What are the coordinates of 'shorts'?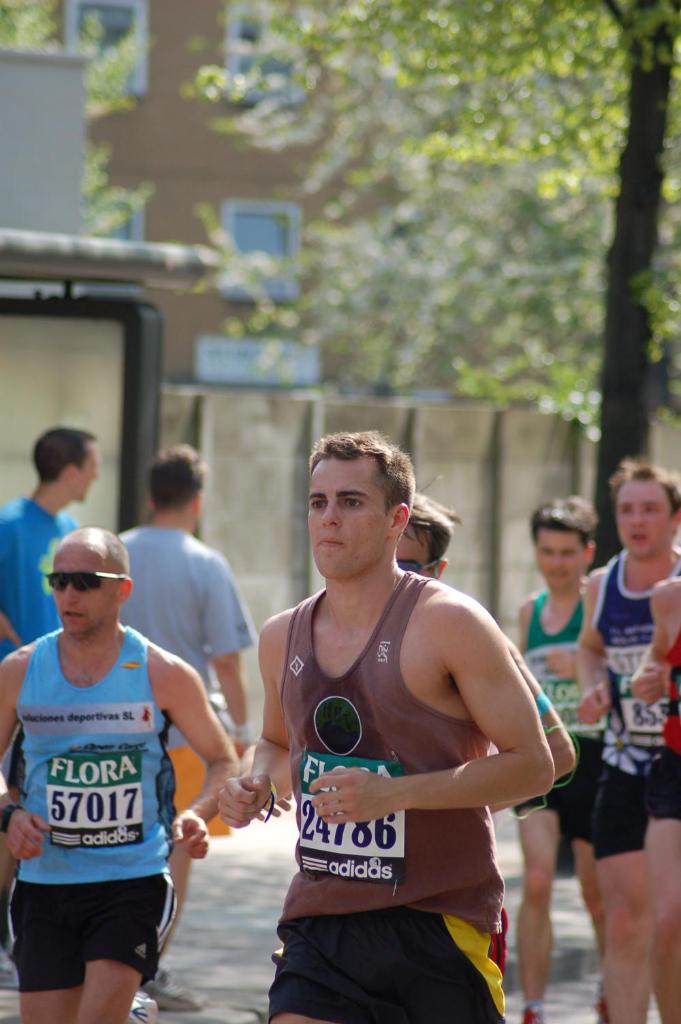
{"left": 263, "top": 908, "right": 506, "bottom": 1023}.
